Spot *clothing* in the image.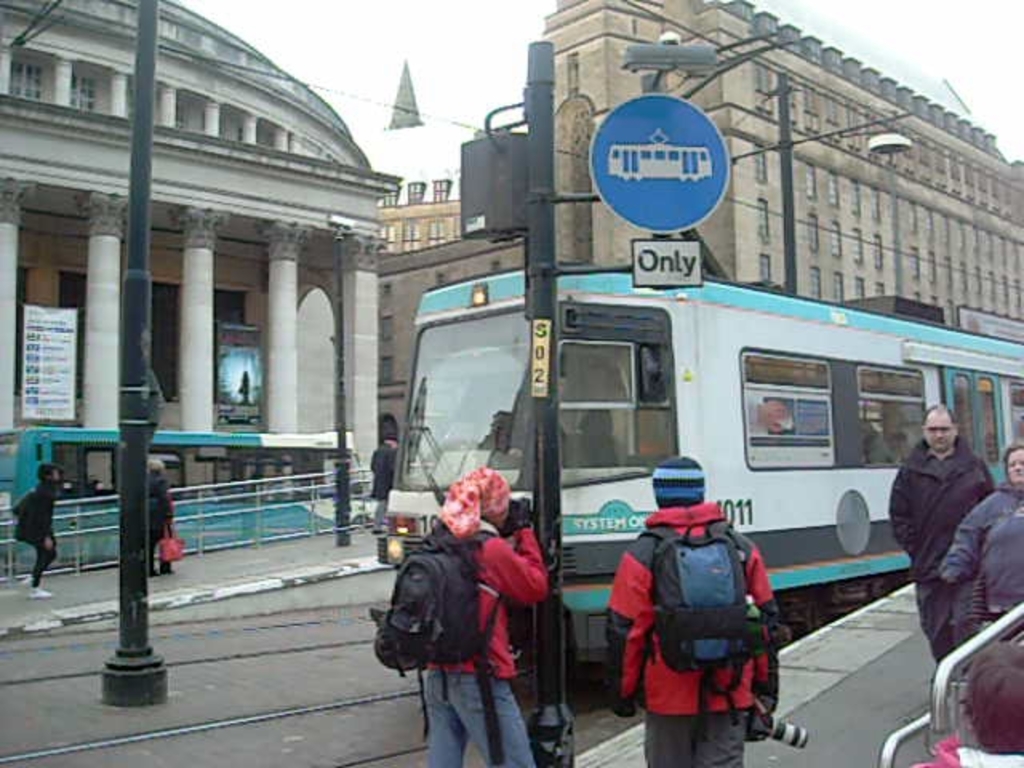
*clothing* found at detection(402, 469, 557, 766).
